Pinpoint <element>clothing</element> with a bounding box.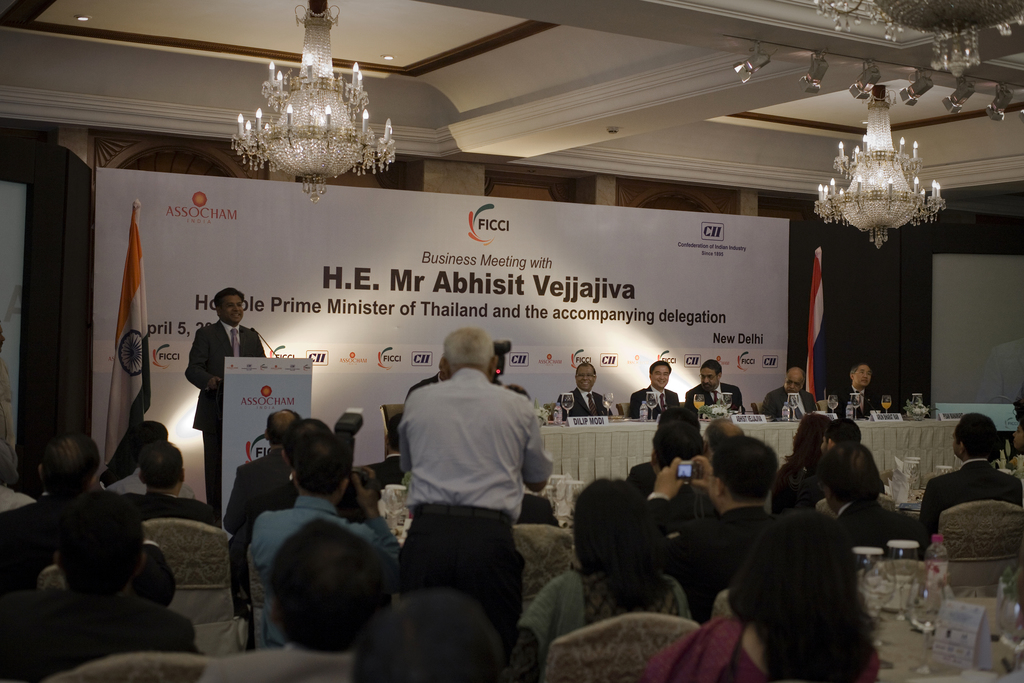
bbox(916, 456, 1023, 540).
